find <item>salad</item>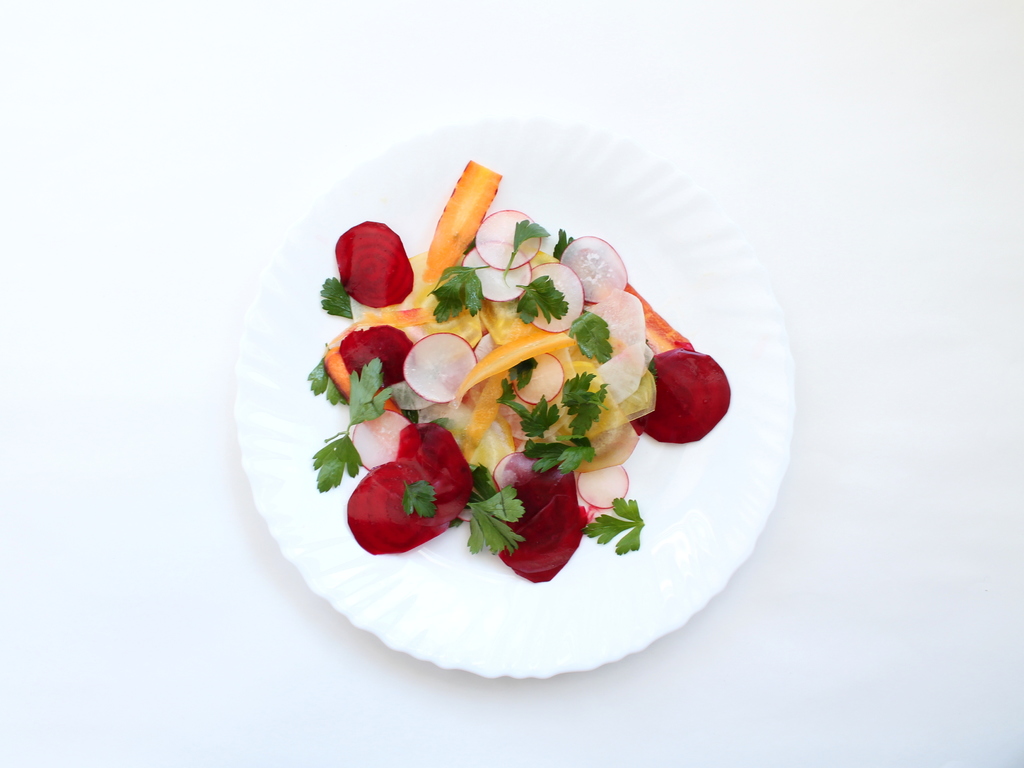
[296, 150, 748, 590]
